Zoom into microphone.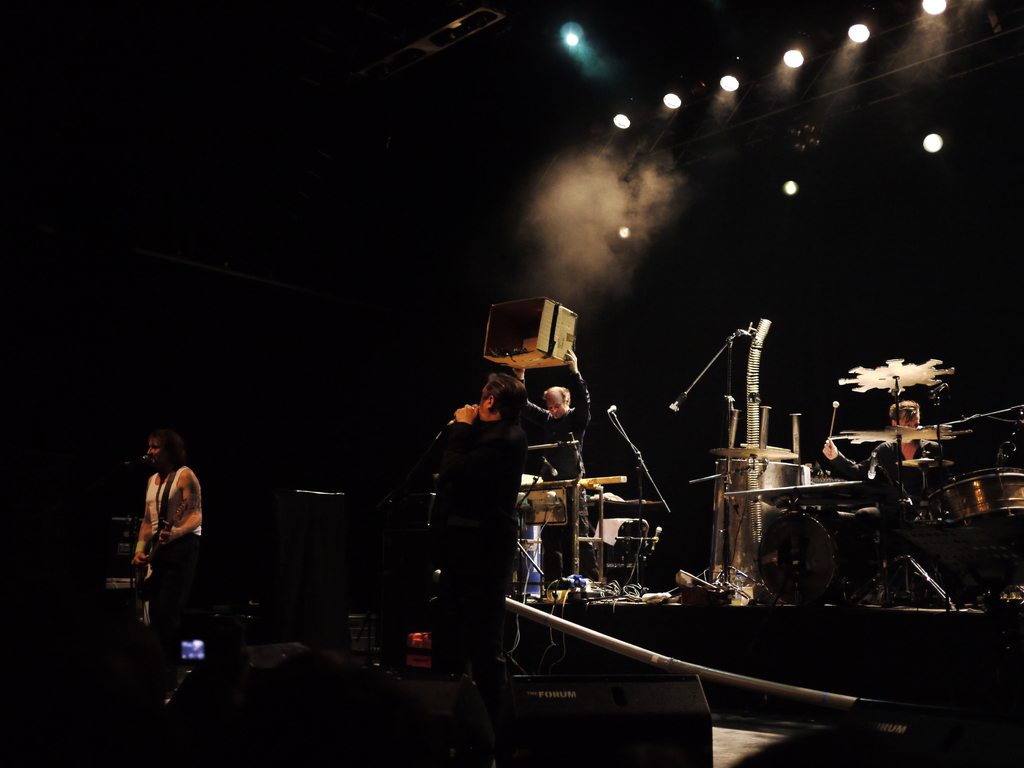
Zoom target: crop(123, 458, 150, 468).
